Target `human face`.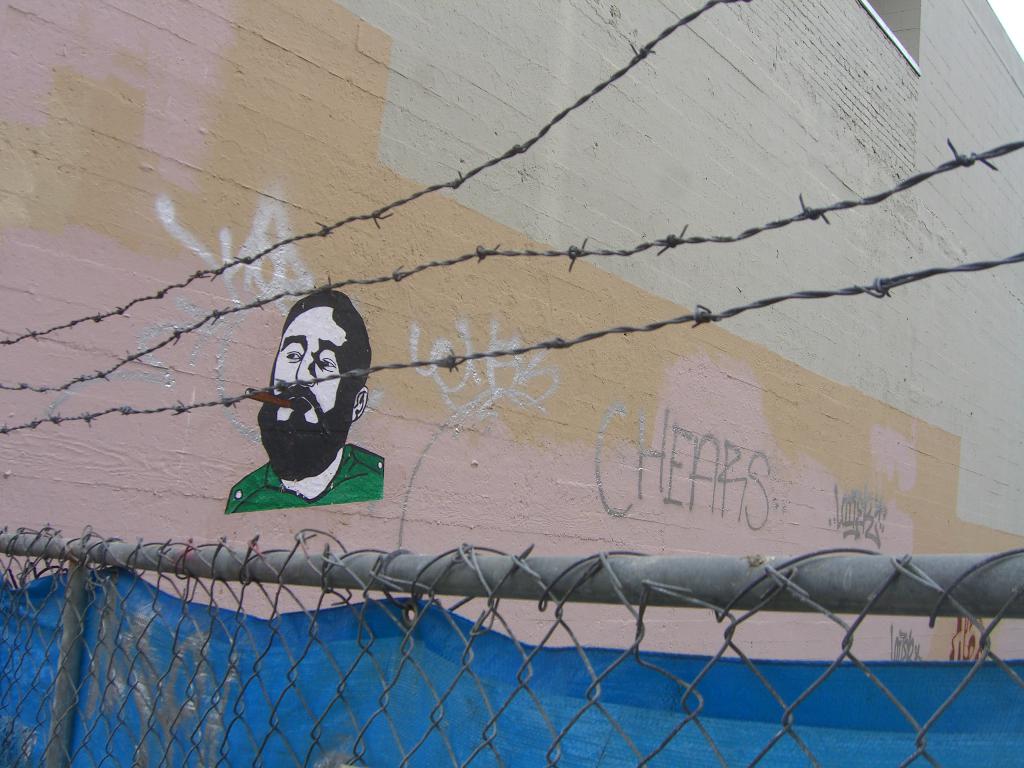
Target region: detection(276, 303, 344, 422).
